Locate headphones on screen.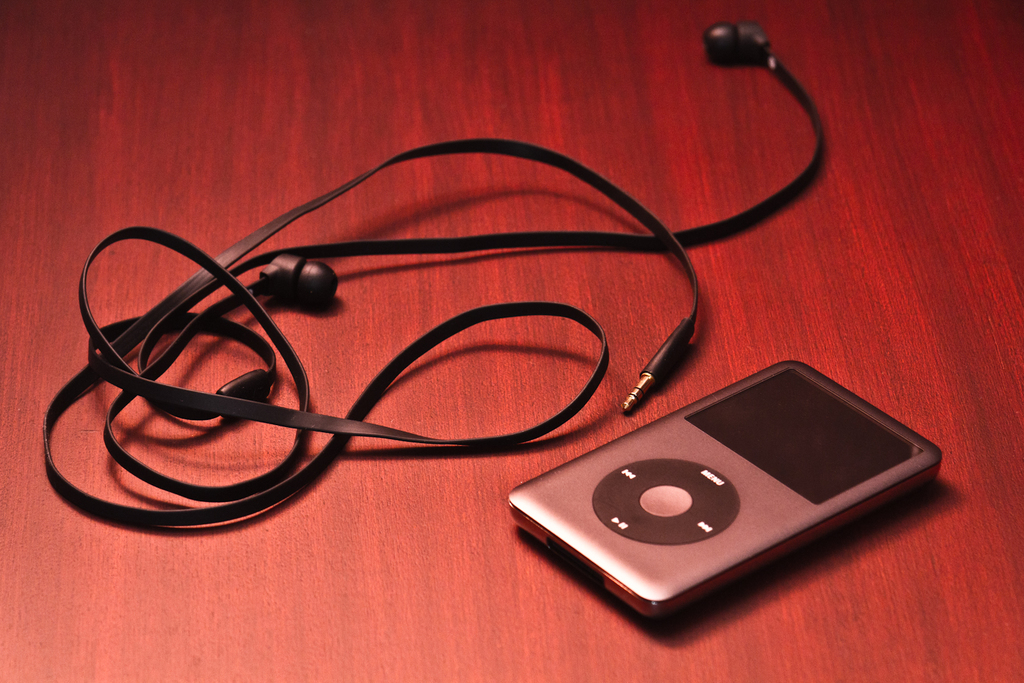
On screen at [x1=33, y1=92, x2=825, y2=536].
